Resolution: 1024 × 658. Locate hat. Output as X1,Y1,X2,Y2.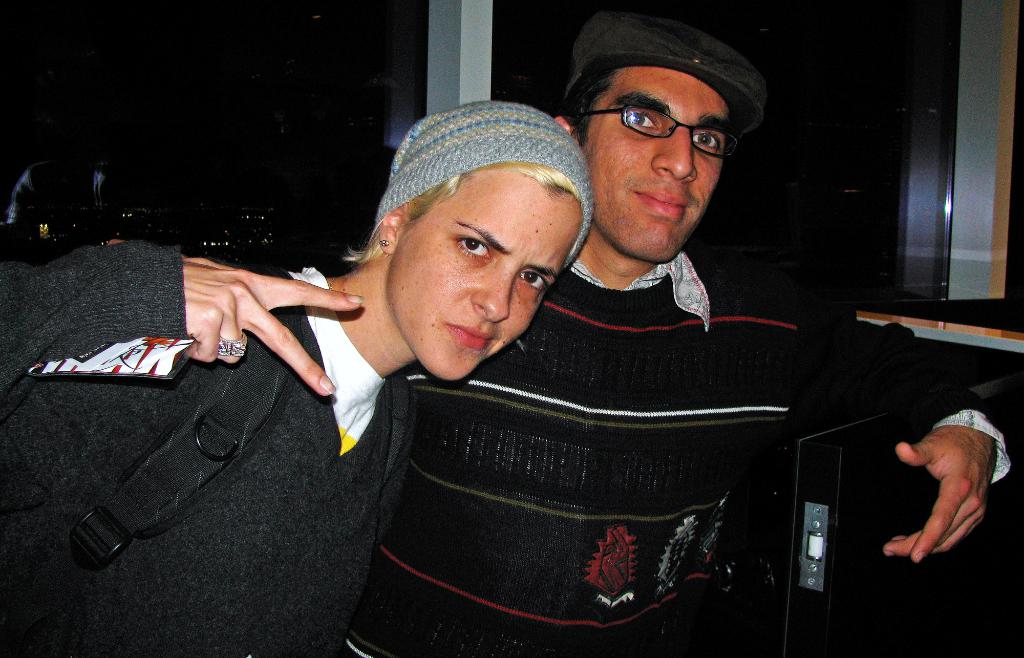
560,3,775,140.
